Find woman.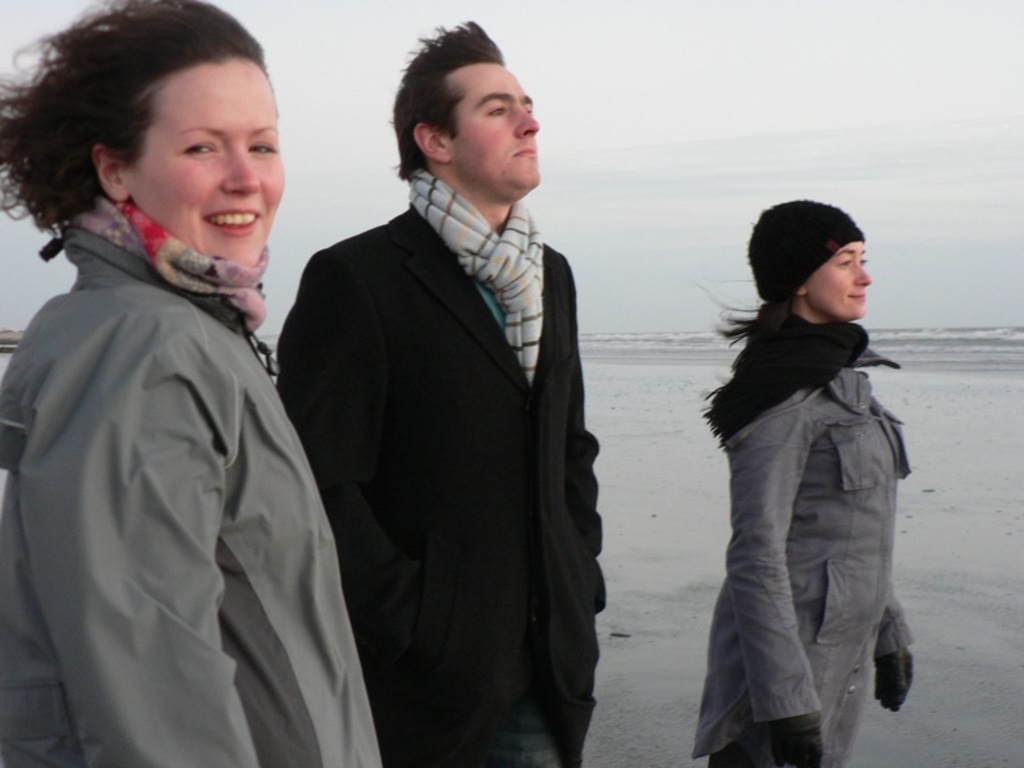
BBox(0, 0, 384, 767).
